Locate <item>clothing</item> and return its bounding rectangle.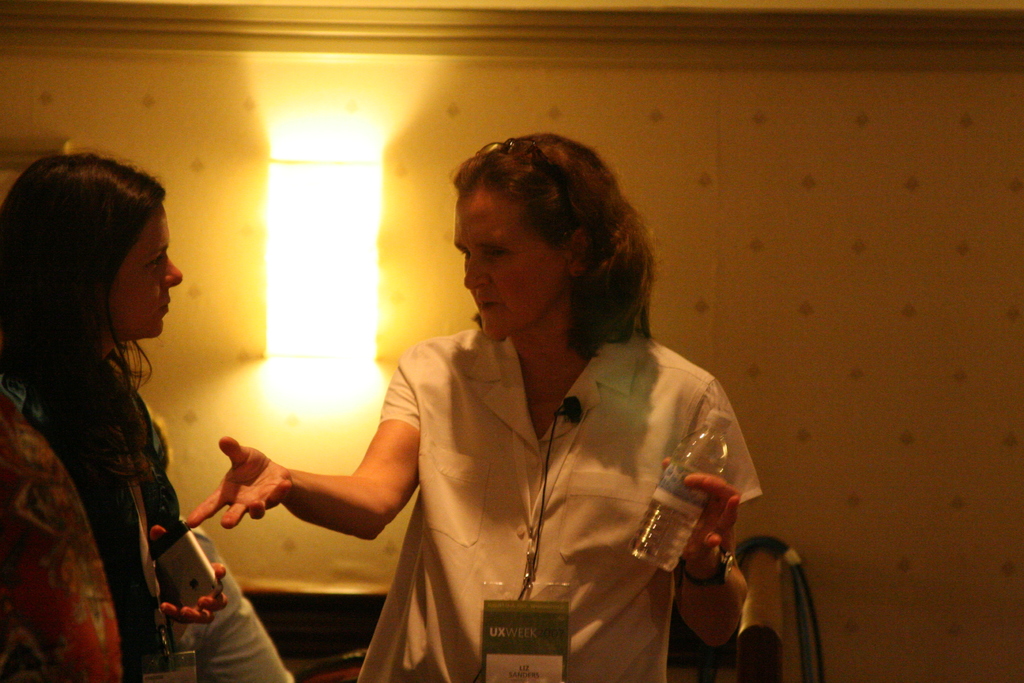
[left=159, top=514, right=297, bottom=682].
